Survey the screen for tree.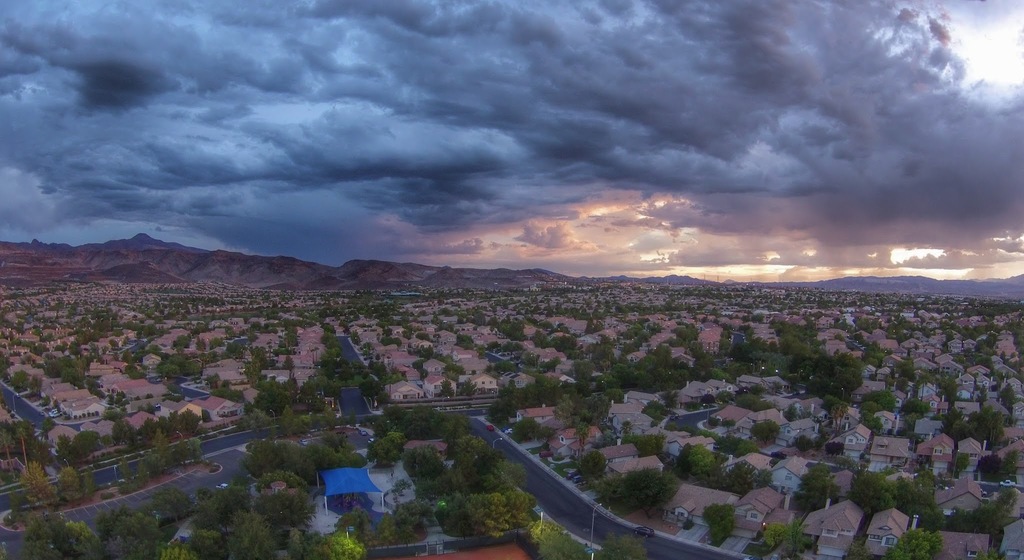
Survey found: pyautogui.locateOnScreen(163, 408, 187, 440).
